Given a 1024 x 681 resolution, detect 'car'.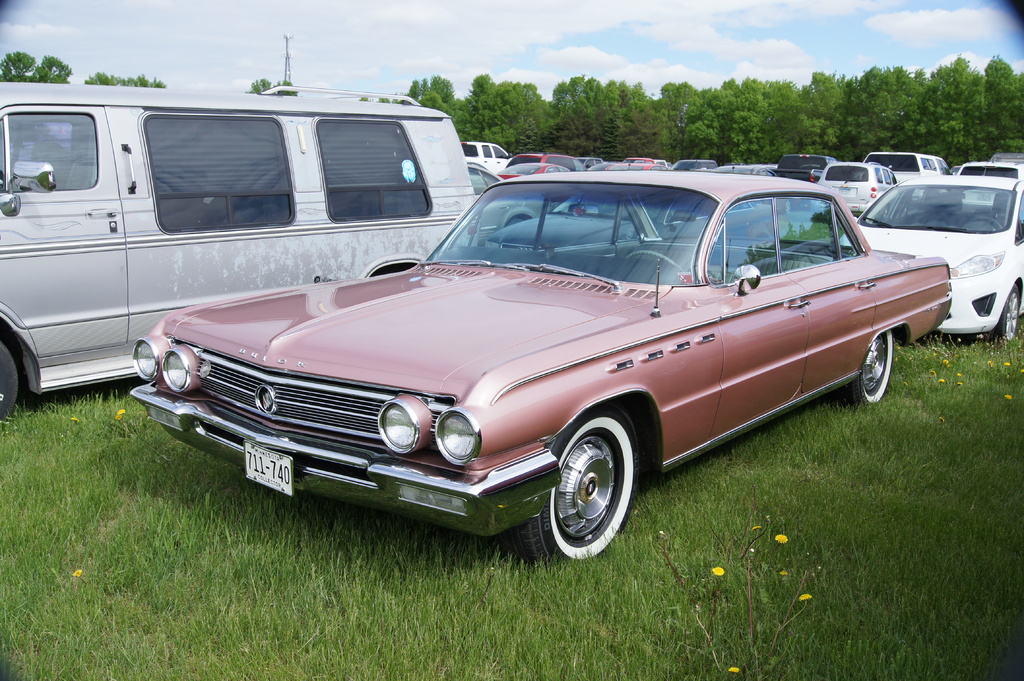
select_region(459, 141, 508, 175).
